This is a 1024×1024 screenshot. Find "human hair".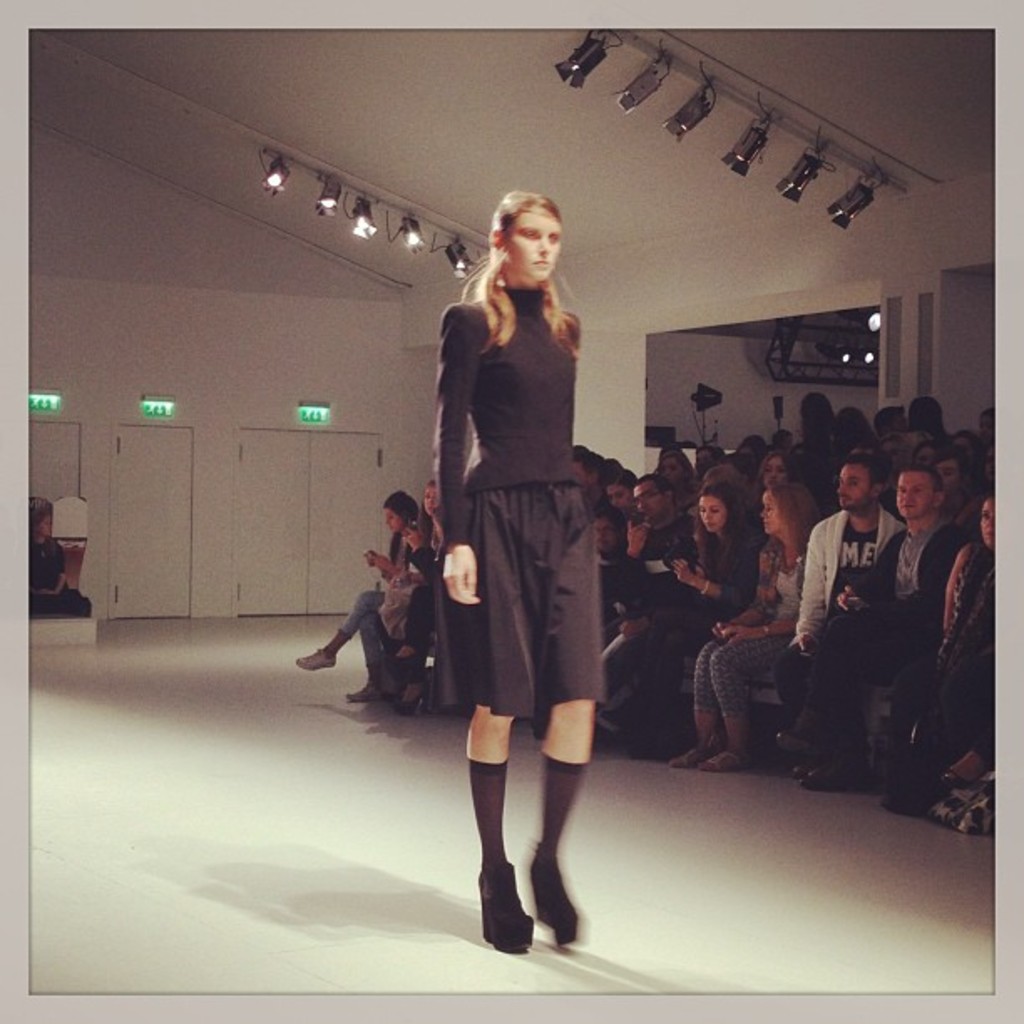
Bounding box: bbox(609, 468, 641, 492).
